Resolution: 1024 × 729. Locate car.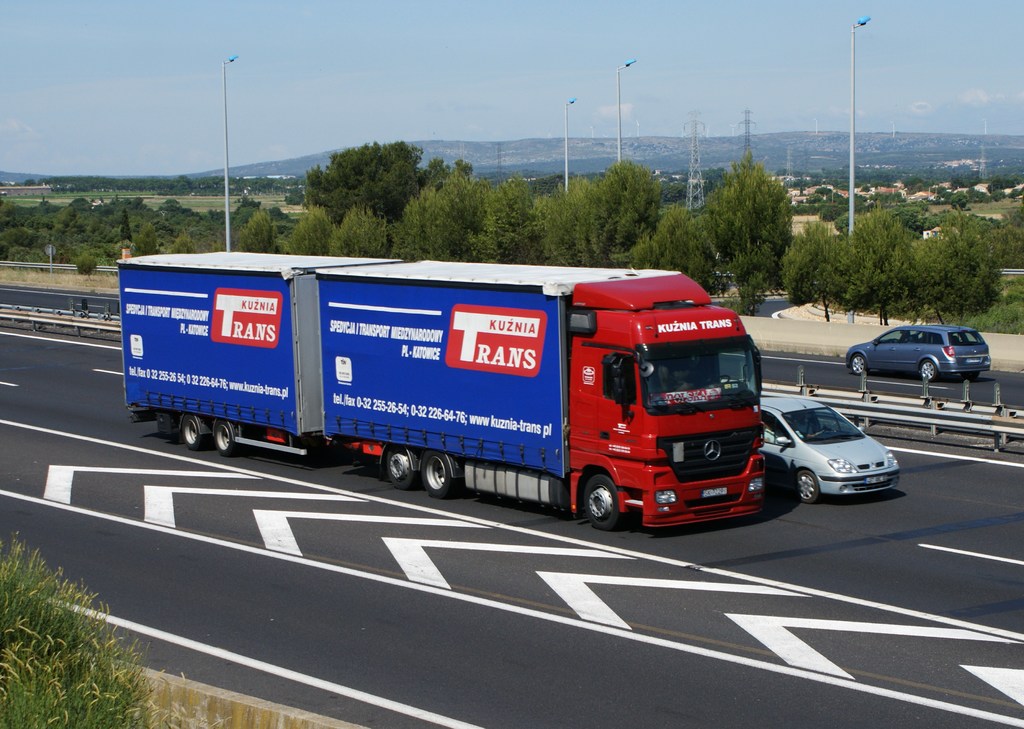
x1=757, y1=395, x2=901, y2=506.
